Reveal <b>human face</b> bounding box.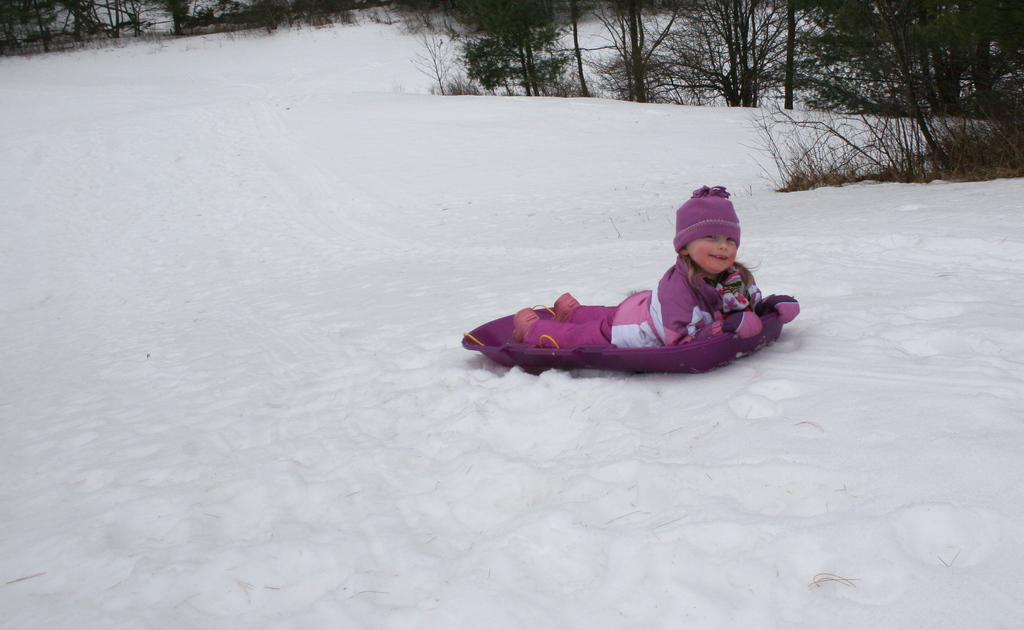
Revealed: rect(675, 206, 751, 275).
